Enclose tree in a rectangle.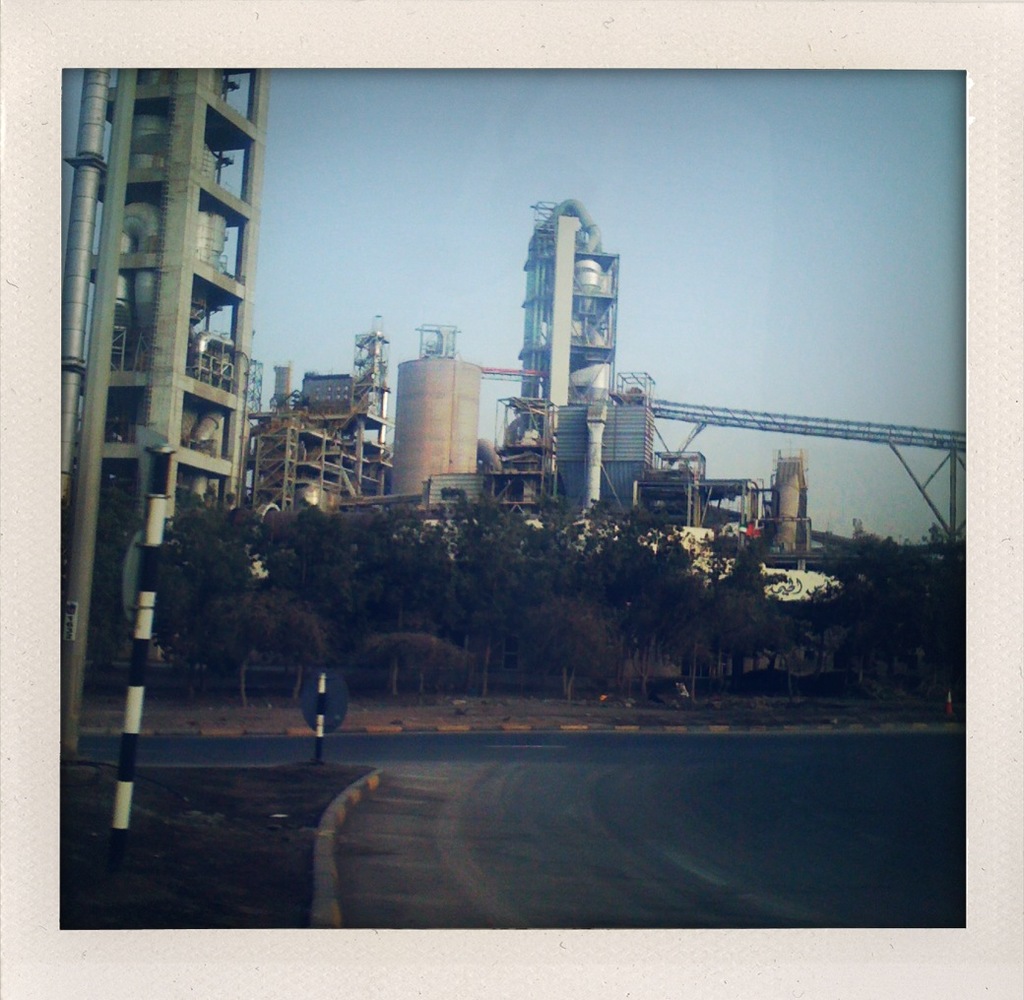
(left=539, top=502, right=642, bottom=623).
